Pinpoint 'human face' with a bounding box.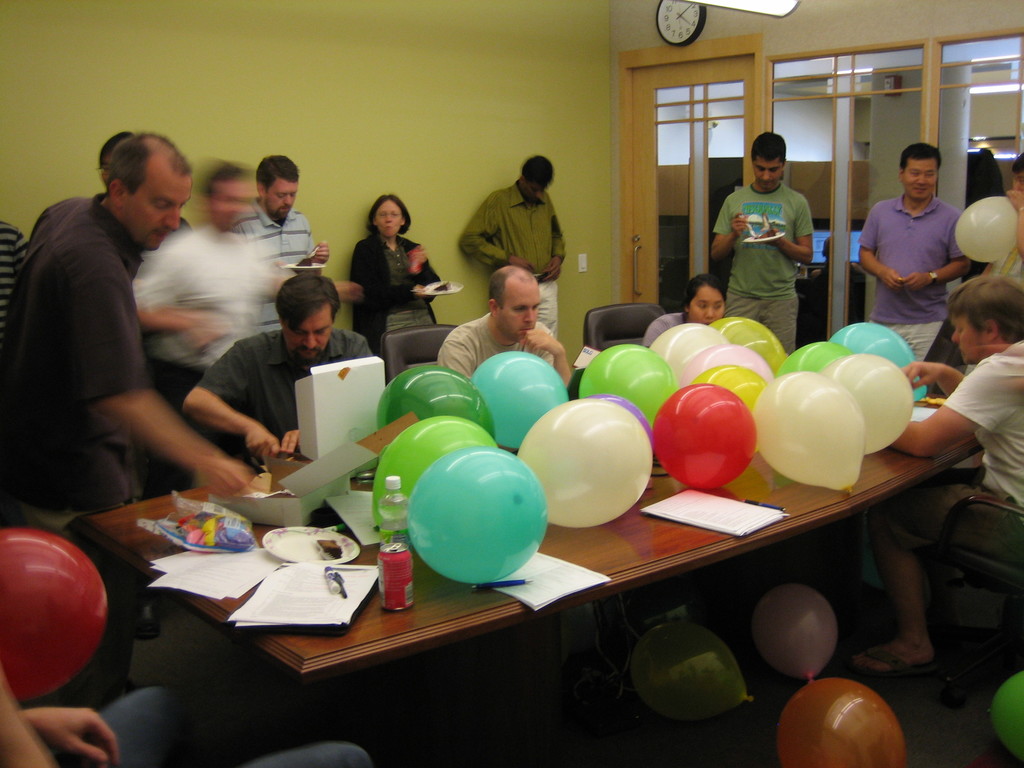
268 177 297 222.
